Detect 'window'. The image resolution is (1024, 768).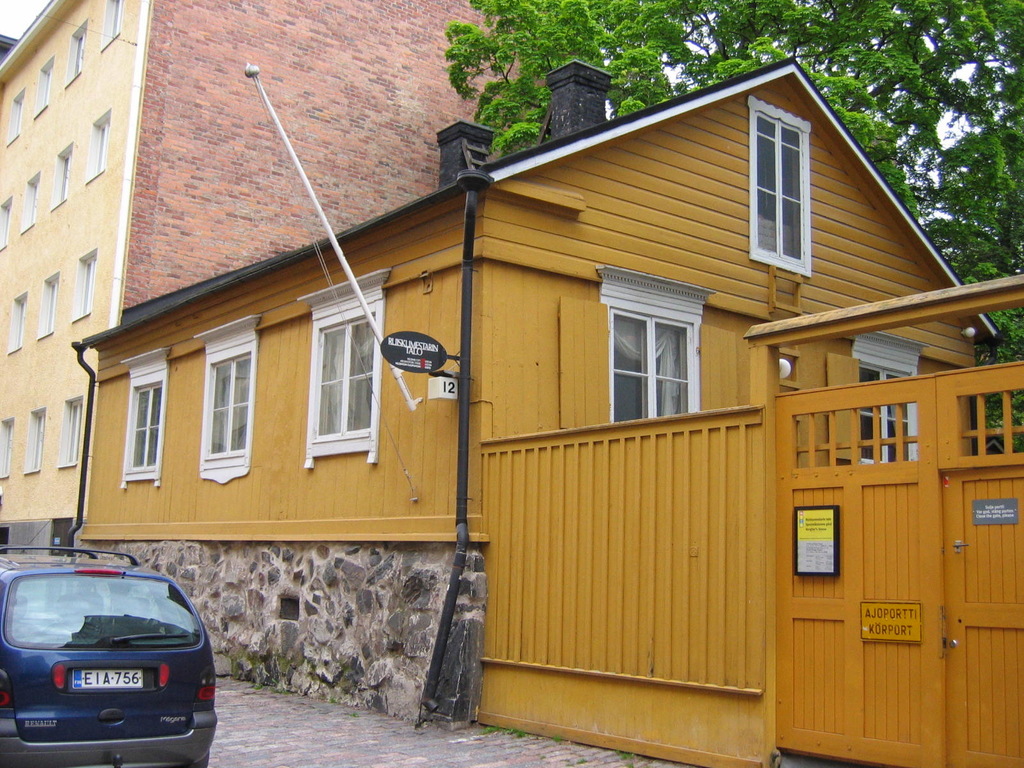
bbox=(84, 109, 110, 185).
